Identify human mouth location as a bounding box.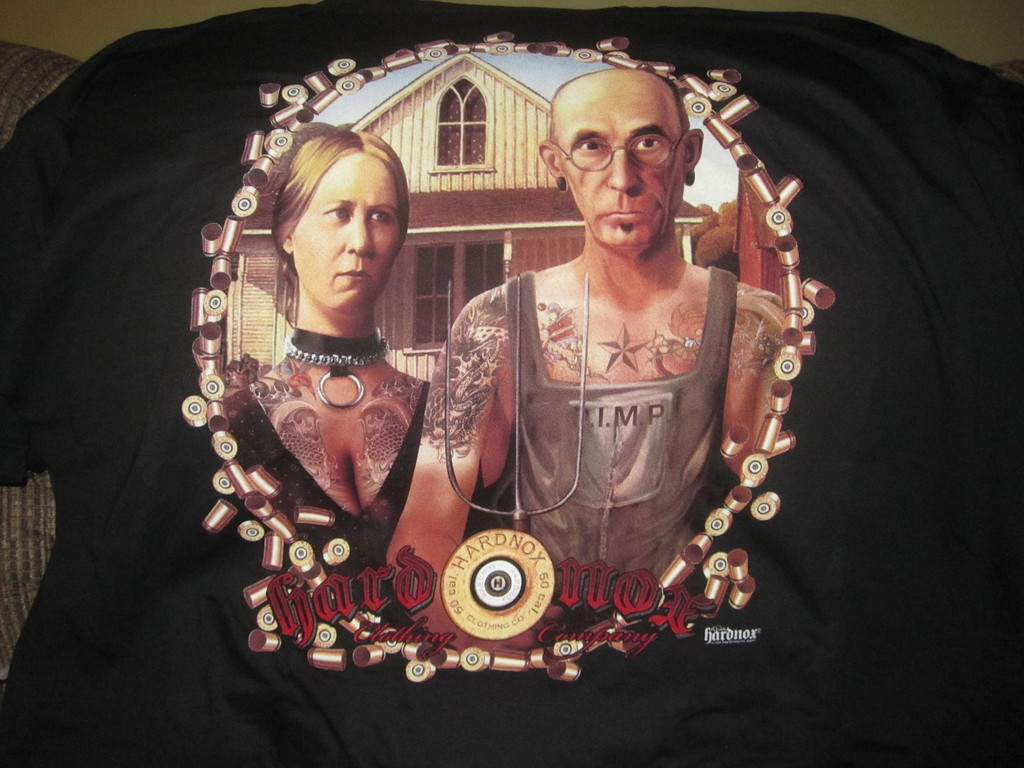
<box>338,266,371,282</box>.
